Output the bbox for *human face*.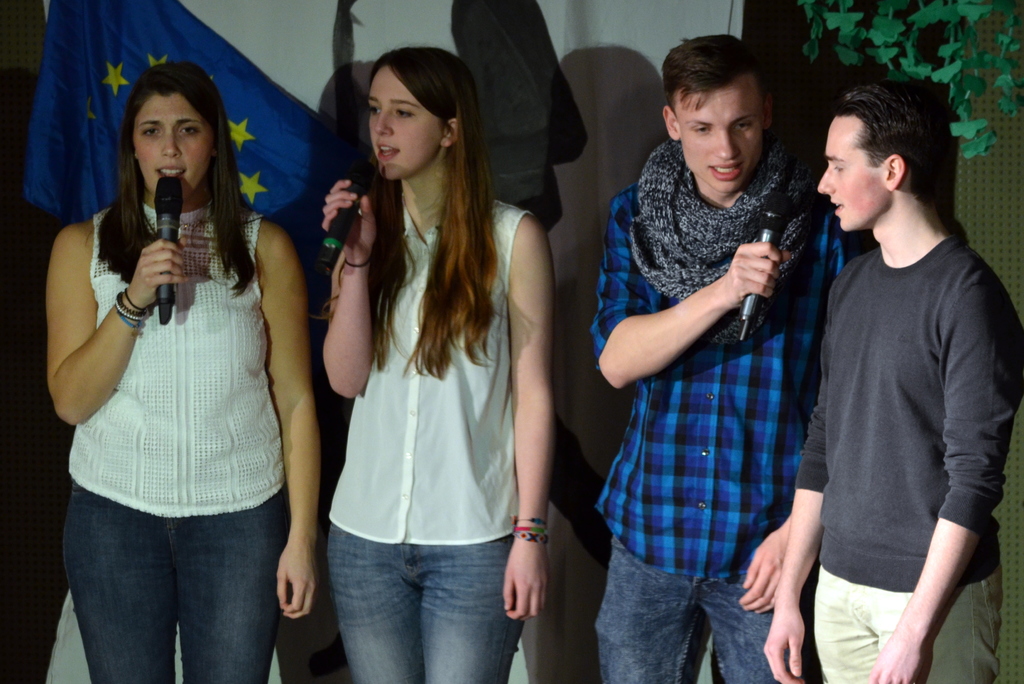
box(363, 62, 442, 178).
